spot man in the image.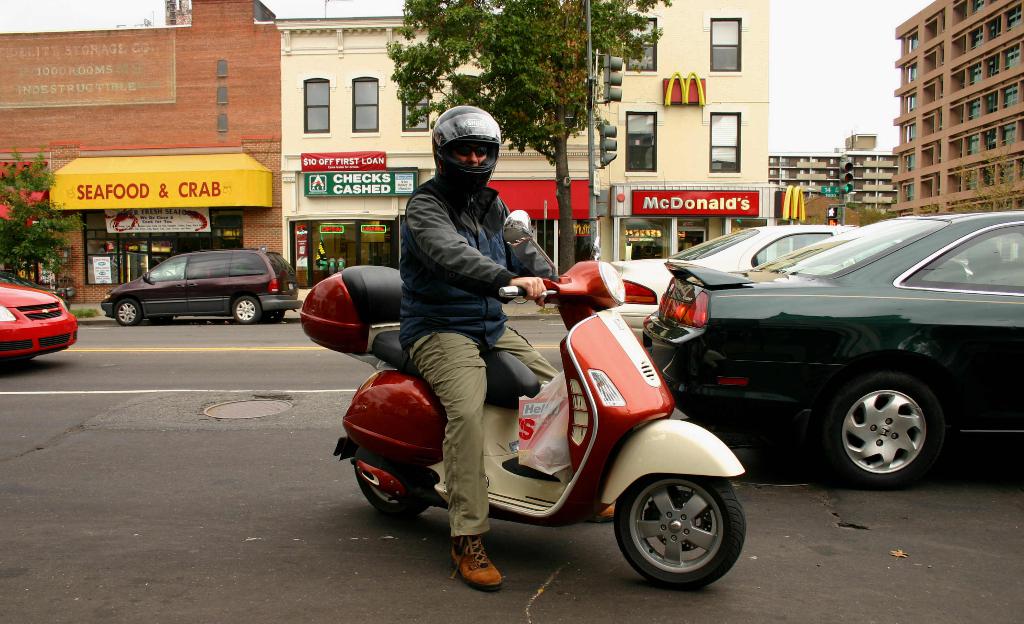
man found at x1=395, y1=104, x2=617, y2=597.
